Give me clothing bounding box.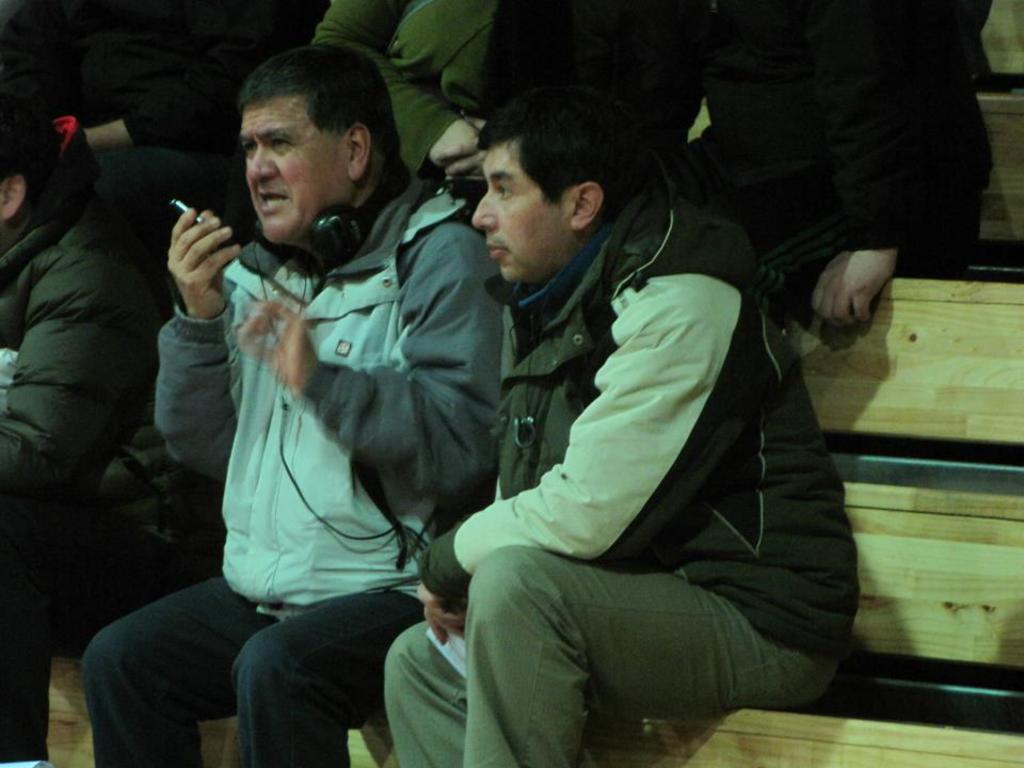
x1=478 y1=0 x2=988 y2=268.
